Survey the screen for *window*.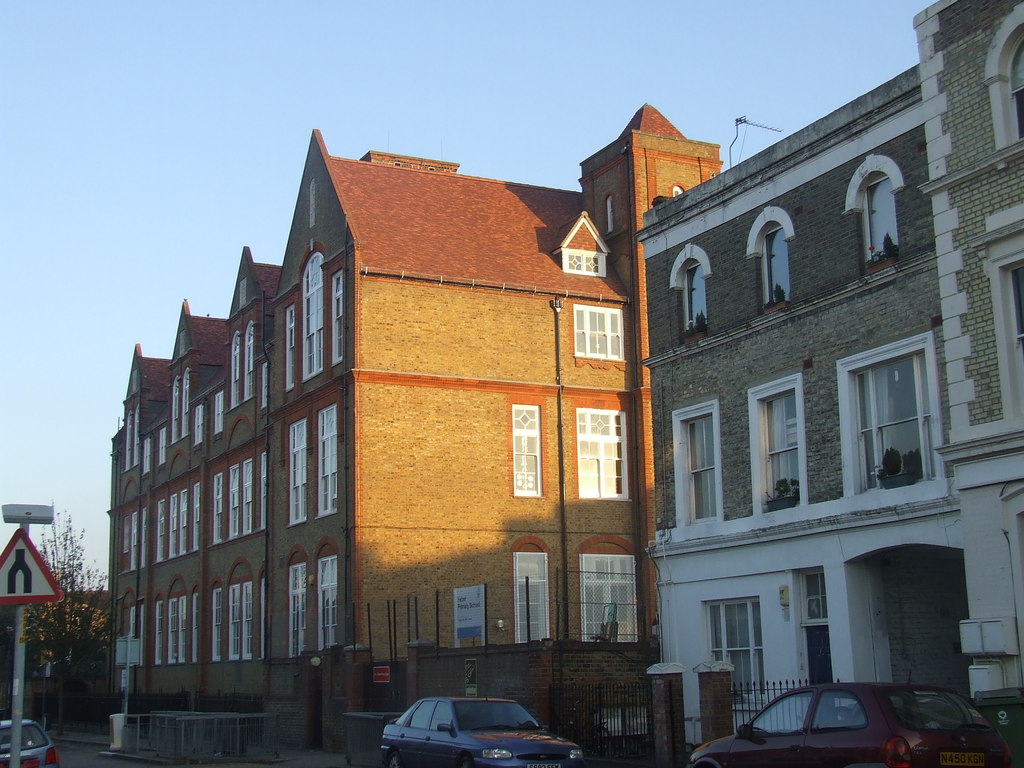
Survey found: x1=318, y1=537, x2=338, y2=653.
